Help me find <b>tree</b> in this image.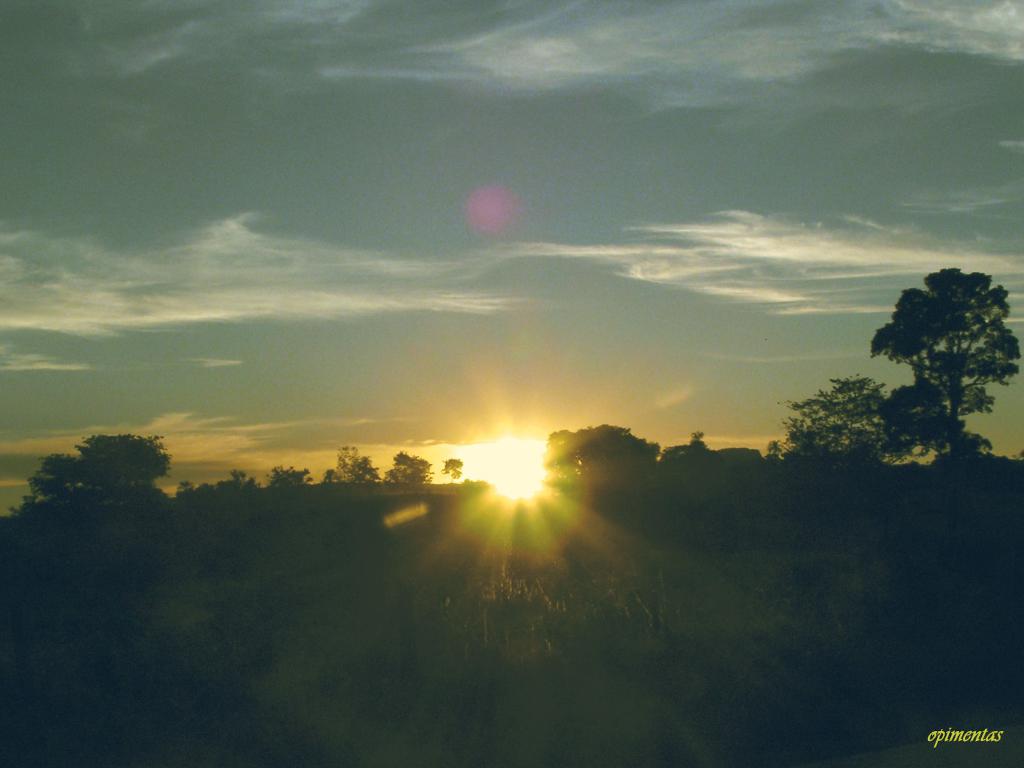
Found it: <bbox>328, 444, 390, 486</bbox>.
